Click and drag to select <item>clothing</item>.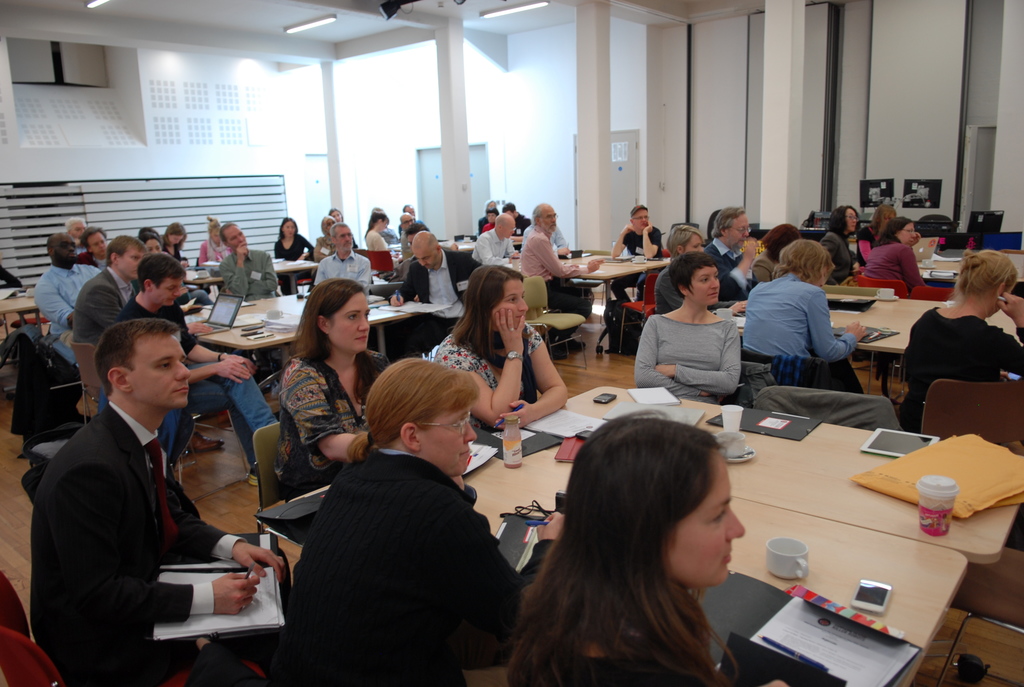
Selection: 317 236 332 255.
